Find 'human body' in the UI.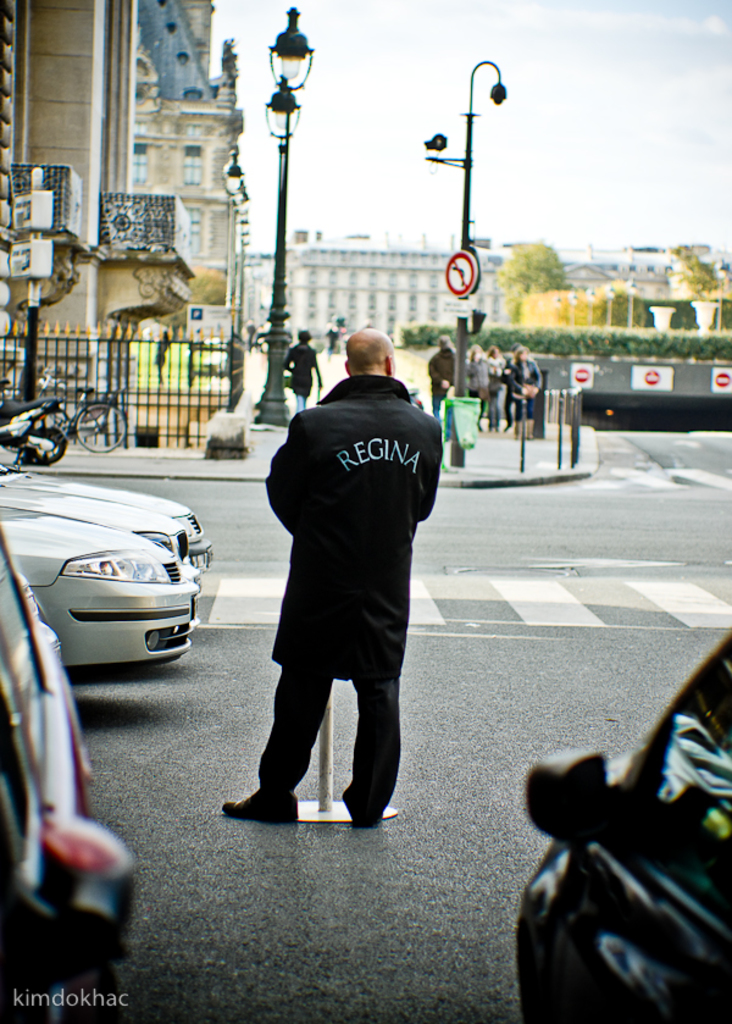
UI element at l=508, t=342, r=547, b=434.
